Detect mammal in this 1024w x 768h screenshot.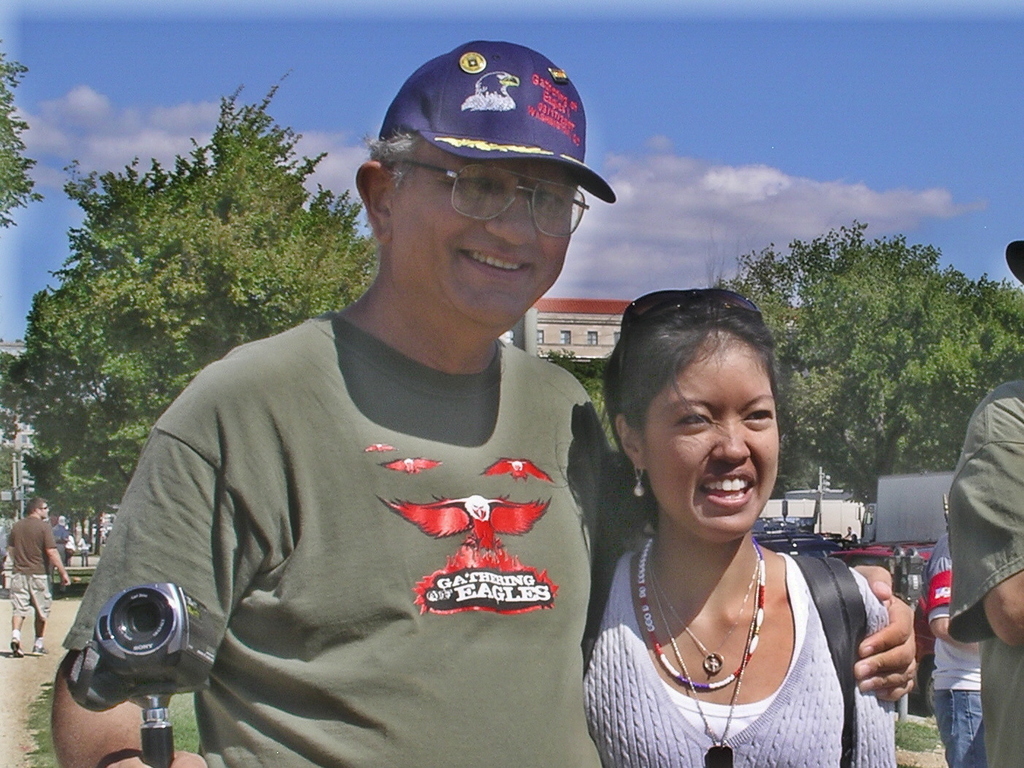
Detection: 922,532,987,761.
